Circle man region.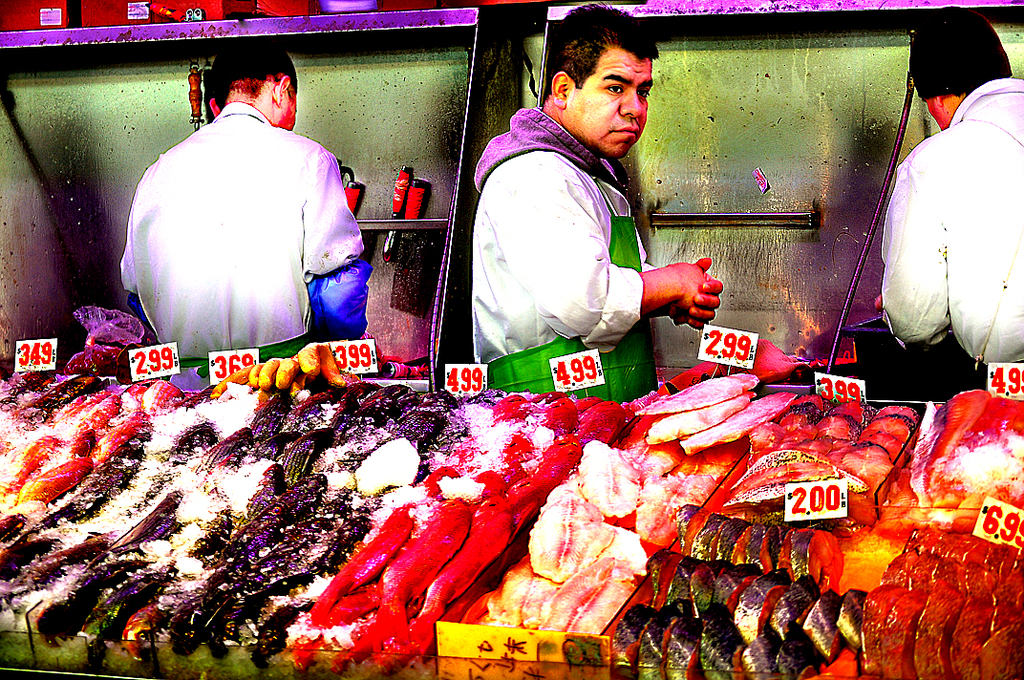
Region: select_region(118, 39, 373, 361).
